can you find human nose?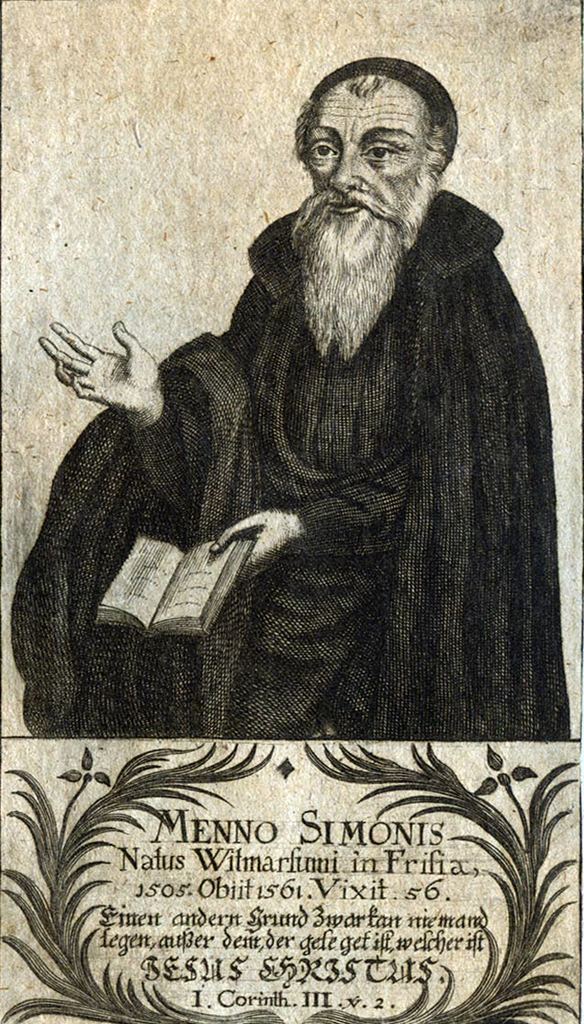
Yes, bounding box: left=327, top=148, right=362, bottom=191.
